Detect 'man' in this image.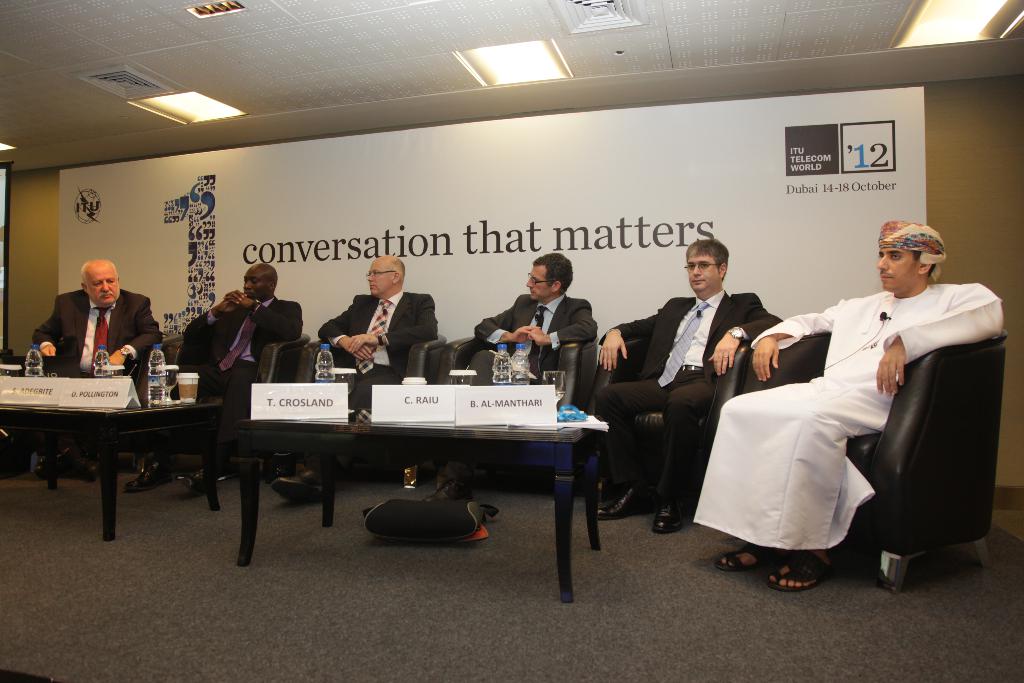
Detection: bbox(269, 255, 437, 503).
